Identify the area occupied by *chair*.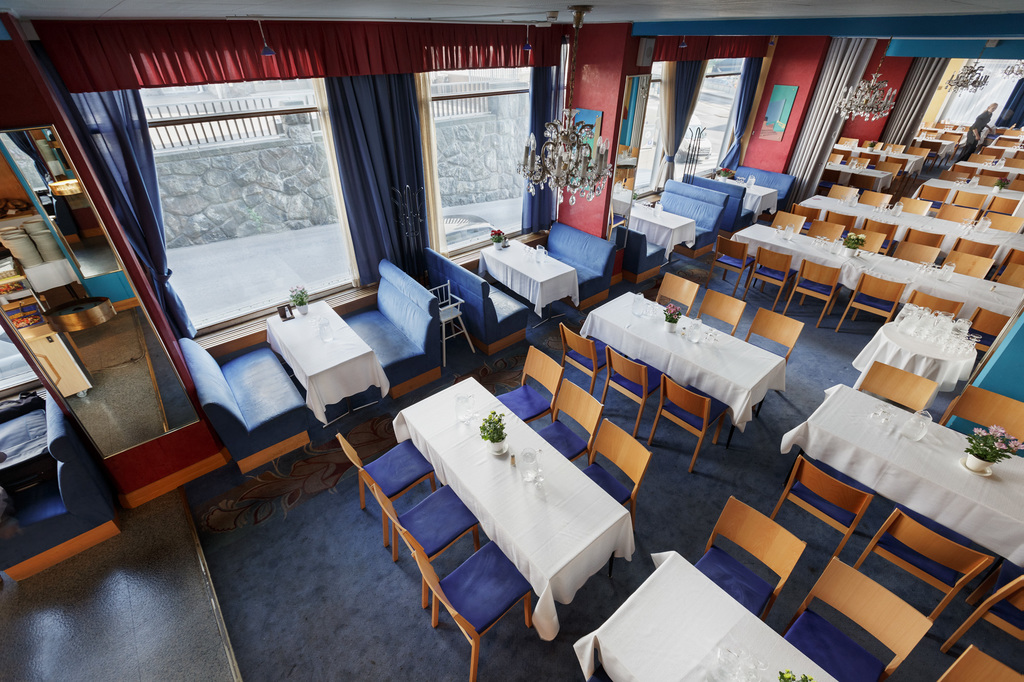
Area: box=[790, 258, 840, 329].
